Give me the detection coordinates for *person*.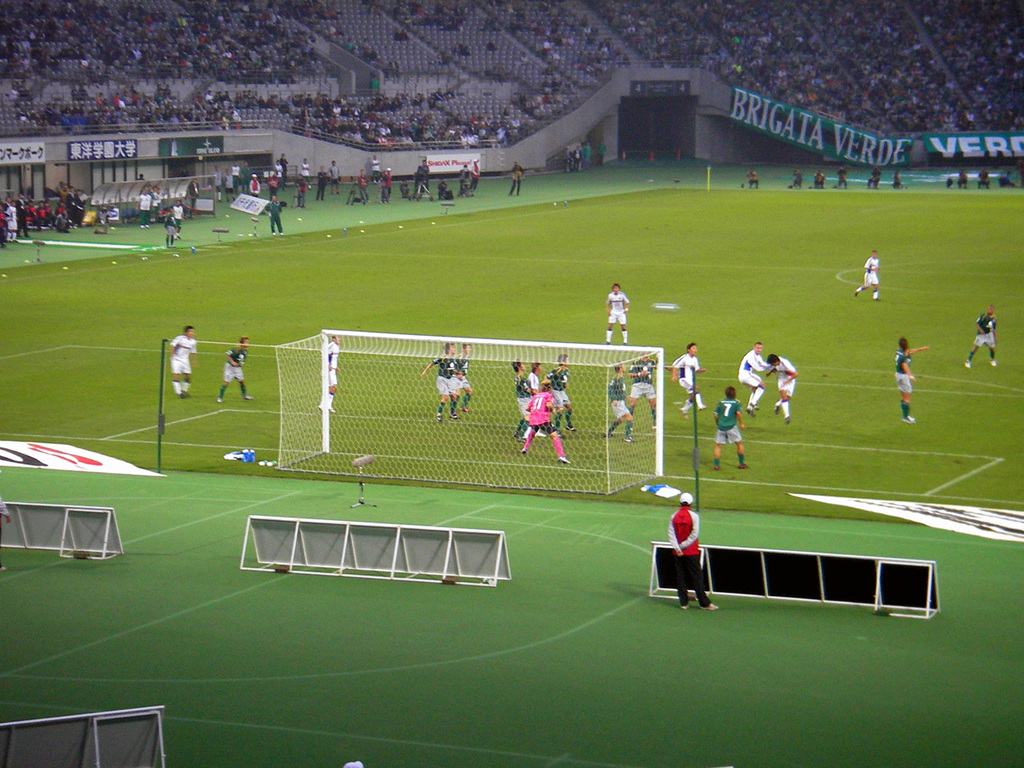
bbox=(958, 169, 966, 189).
